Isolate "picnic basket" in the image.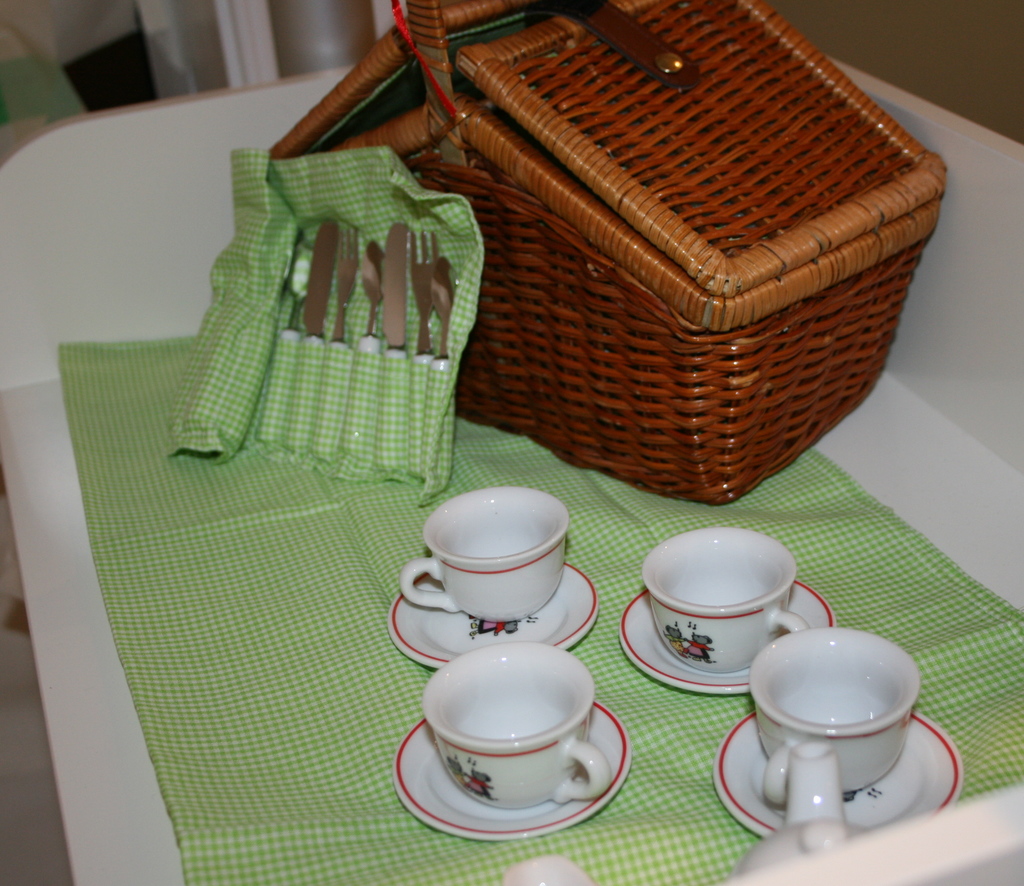
Isolated region: region(264, 0, 948, 509).
